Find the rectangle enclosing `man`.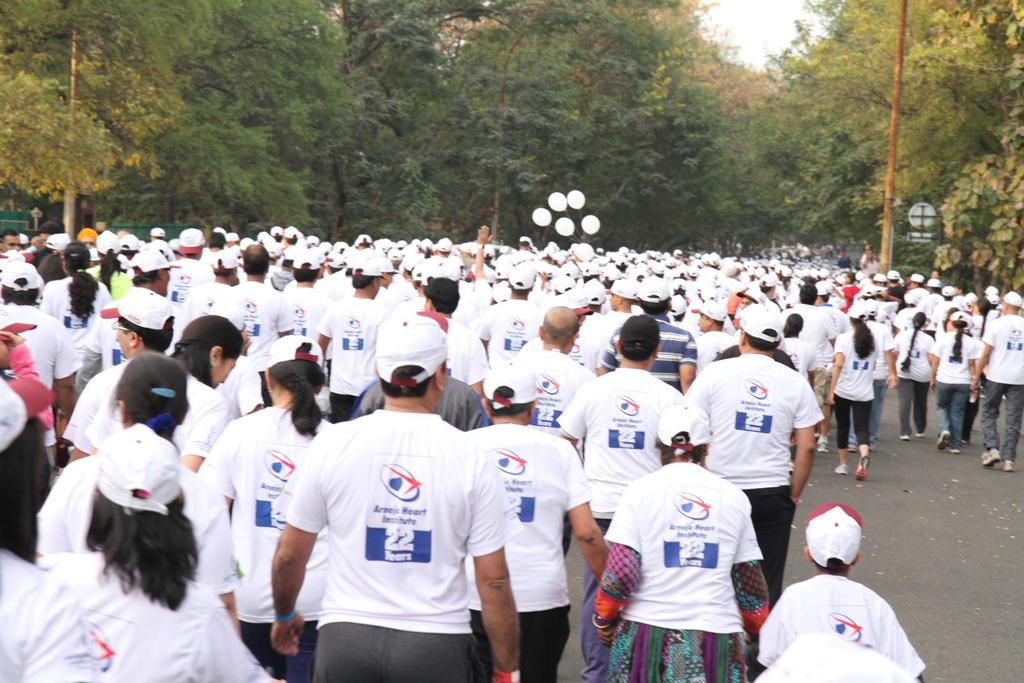
BBox(859, 248, 872, 274).
